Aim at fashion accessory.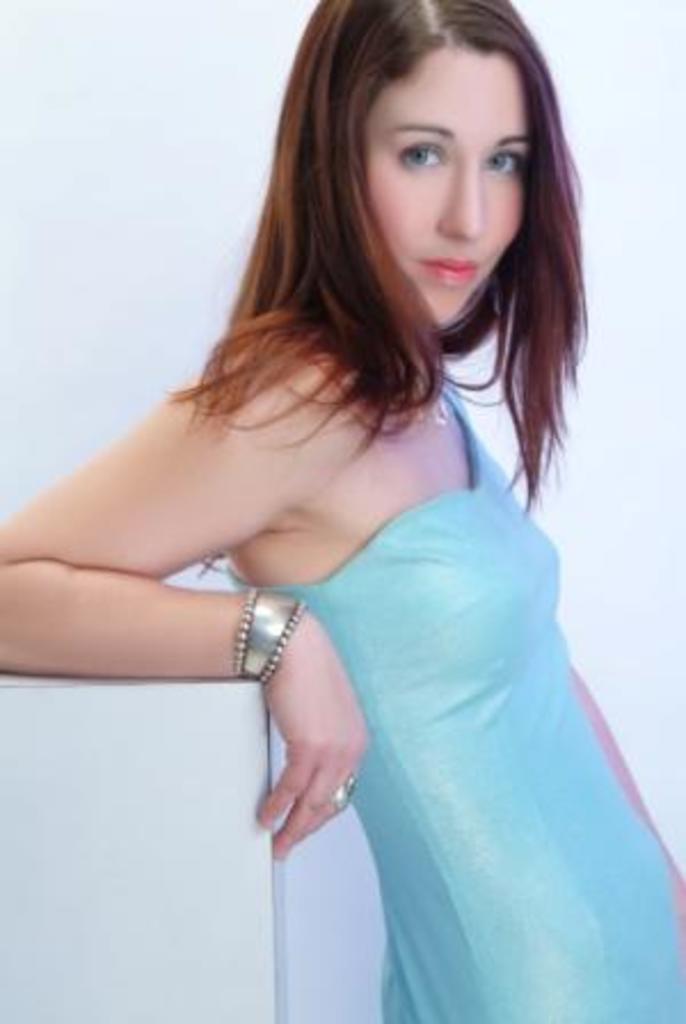
Aimed at <box>338,777,366,811</box>.
